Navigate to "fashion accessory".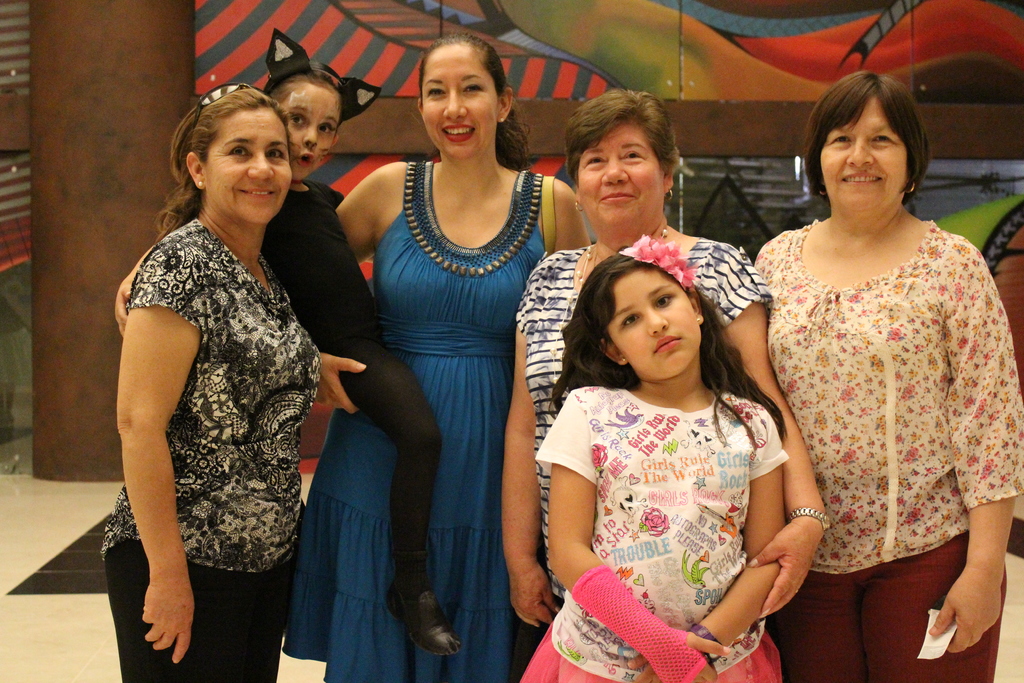
Navigation target: 261 26 381 123.
